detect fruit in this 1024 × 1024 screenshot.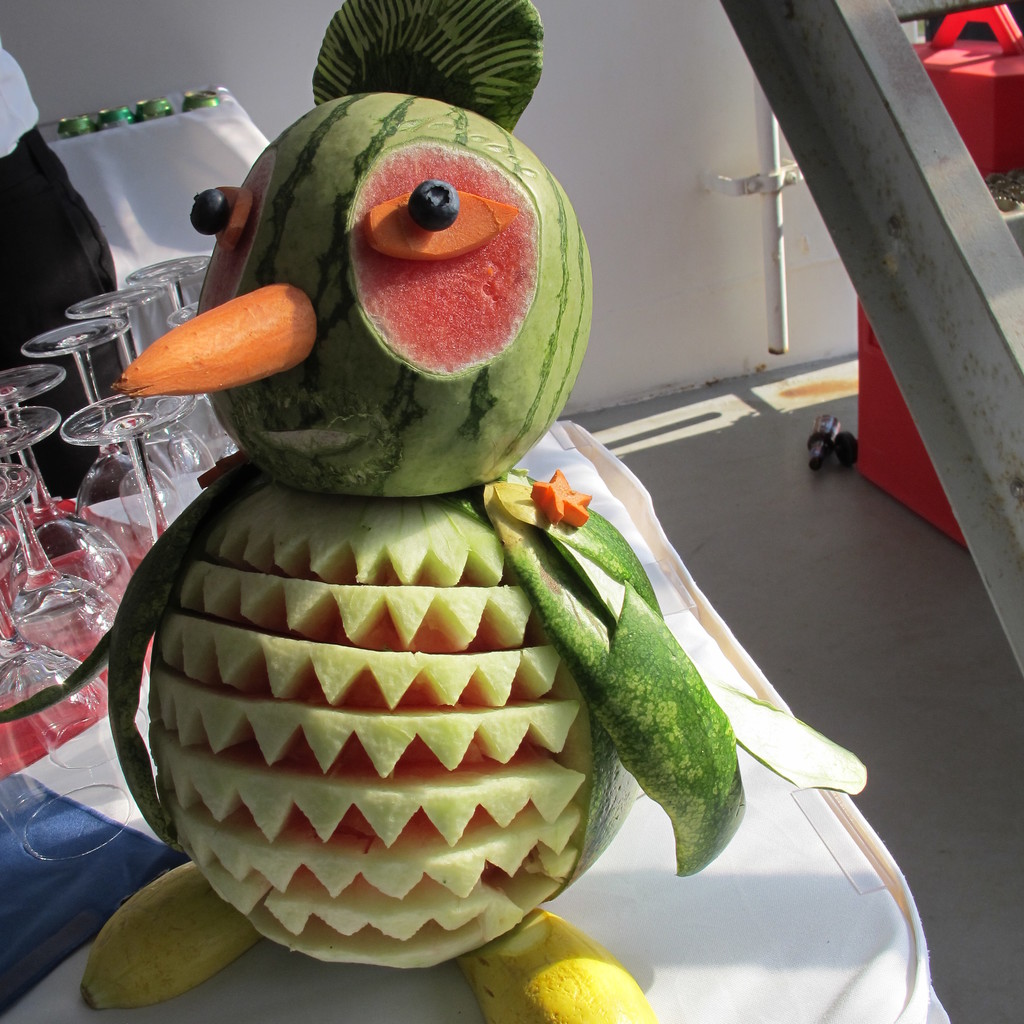
Detection: x1=412, y1=175, x2=462, y2=232.
